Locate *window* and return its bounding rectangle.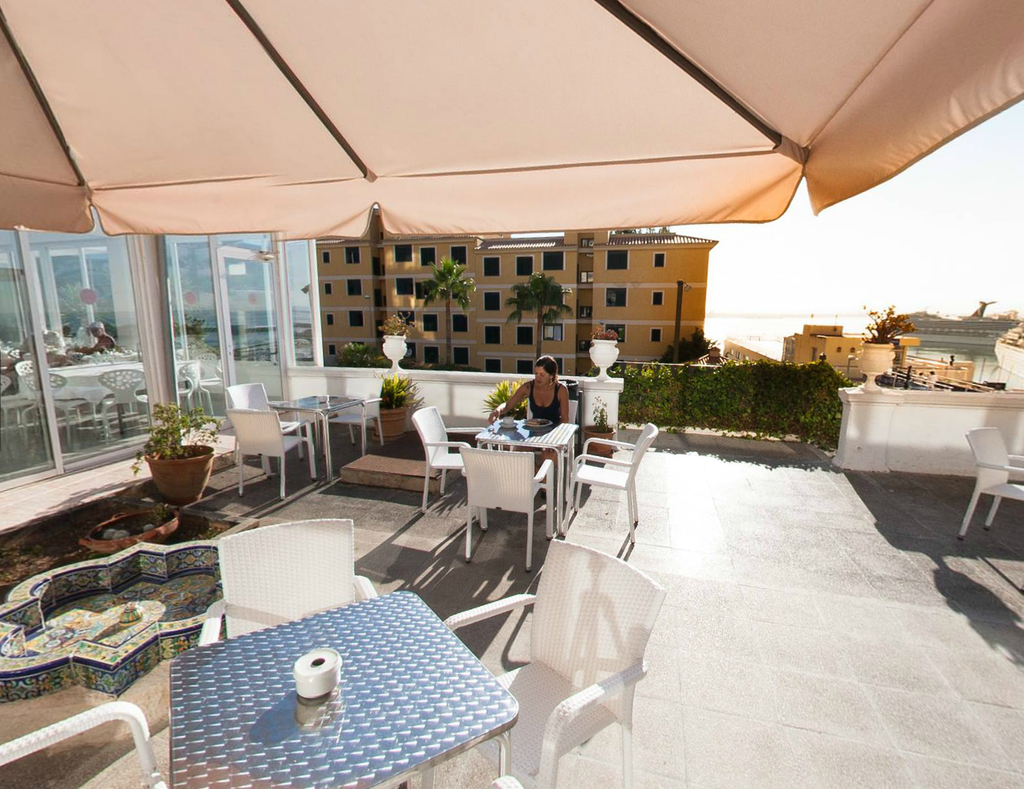
(320, 252, 330, 262).
